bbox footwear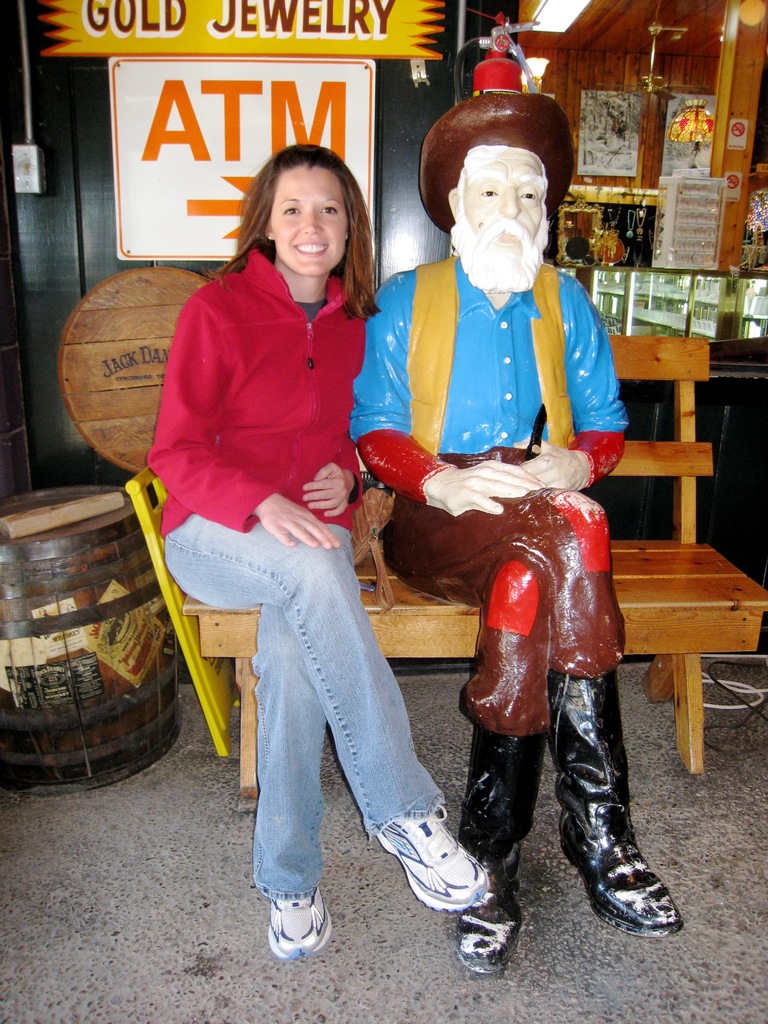
box(541, 664, 694, 945)
